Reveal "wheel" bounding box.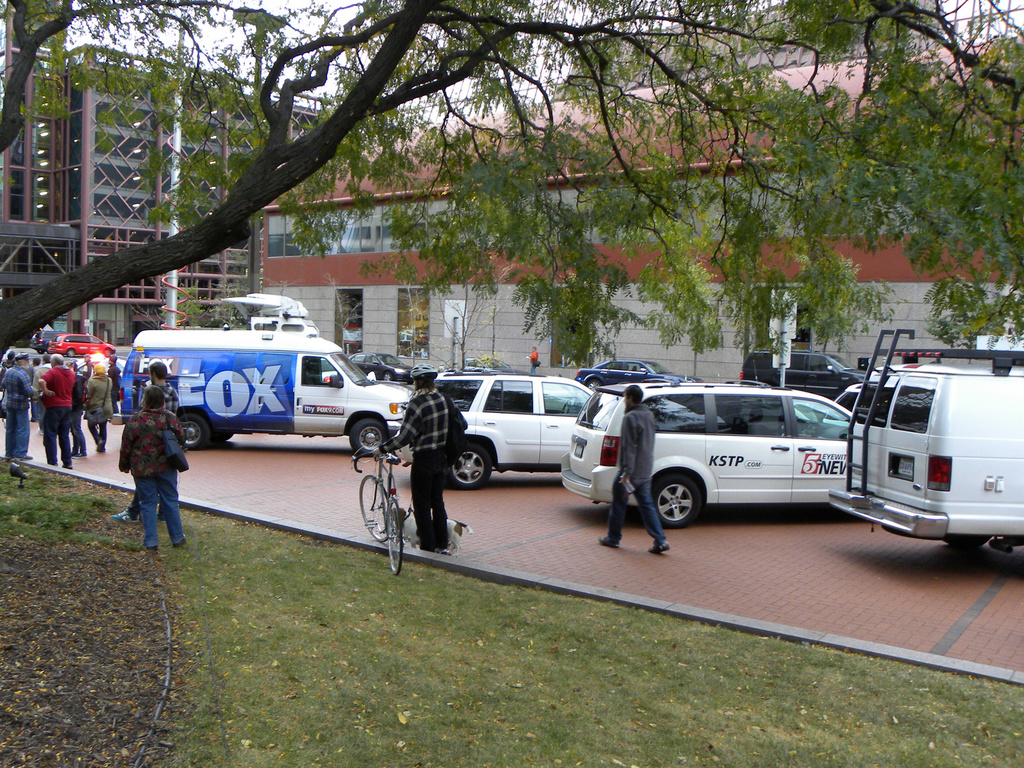
Revealed: (x1=448, y1=444, x2=495, y2=490).
